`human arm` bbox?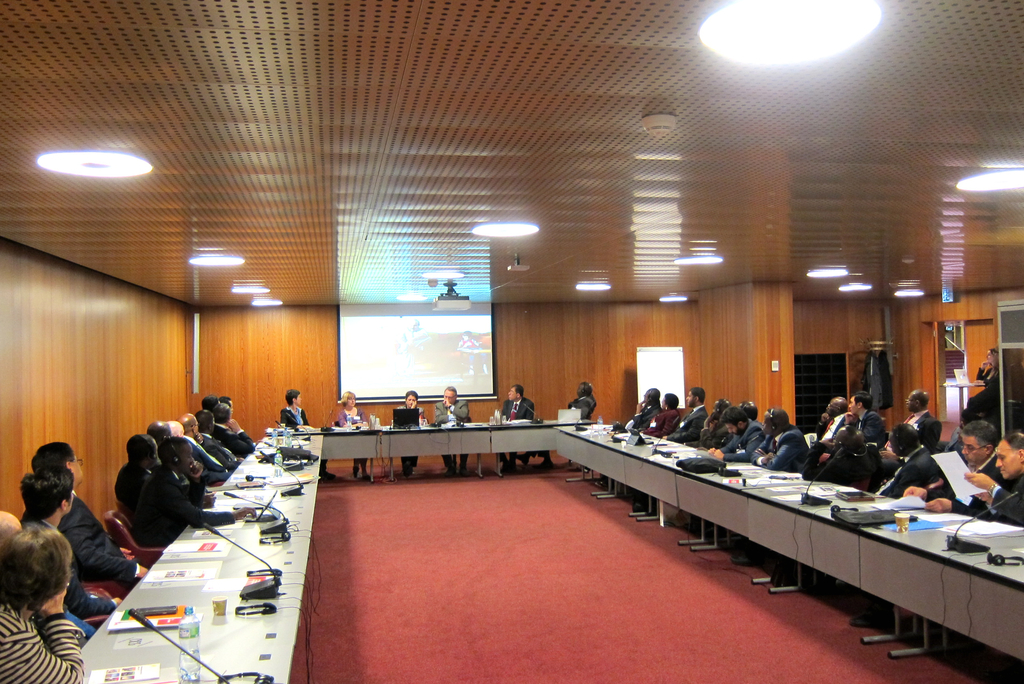
64 507 150 585
